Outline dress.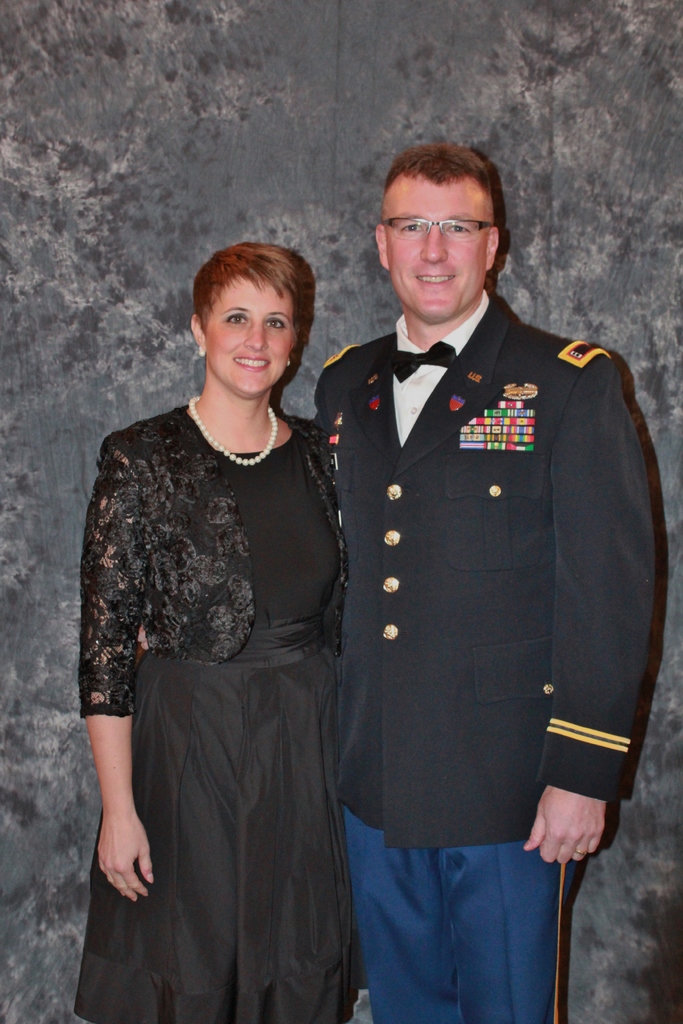
Outline: 90:364:361:978.
